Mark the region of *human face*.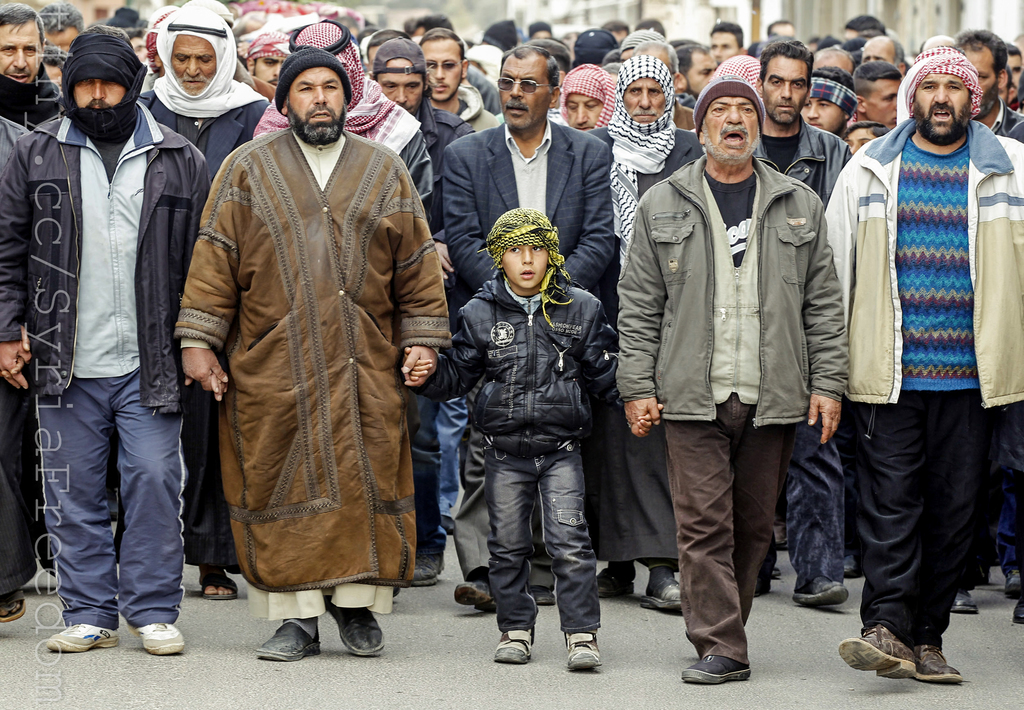
Region: select_region(689, 50, 715, 92).
